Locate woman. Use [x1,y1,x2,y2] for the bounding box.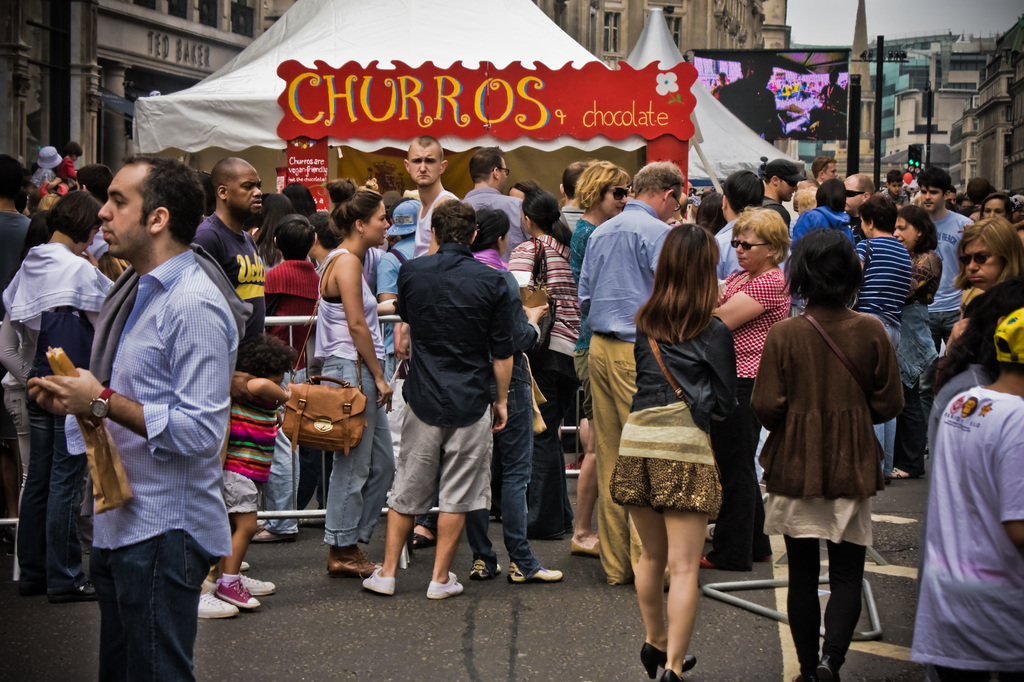
[0,187,109,599].
